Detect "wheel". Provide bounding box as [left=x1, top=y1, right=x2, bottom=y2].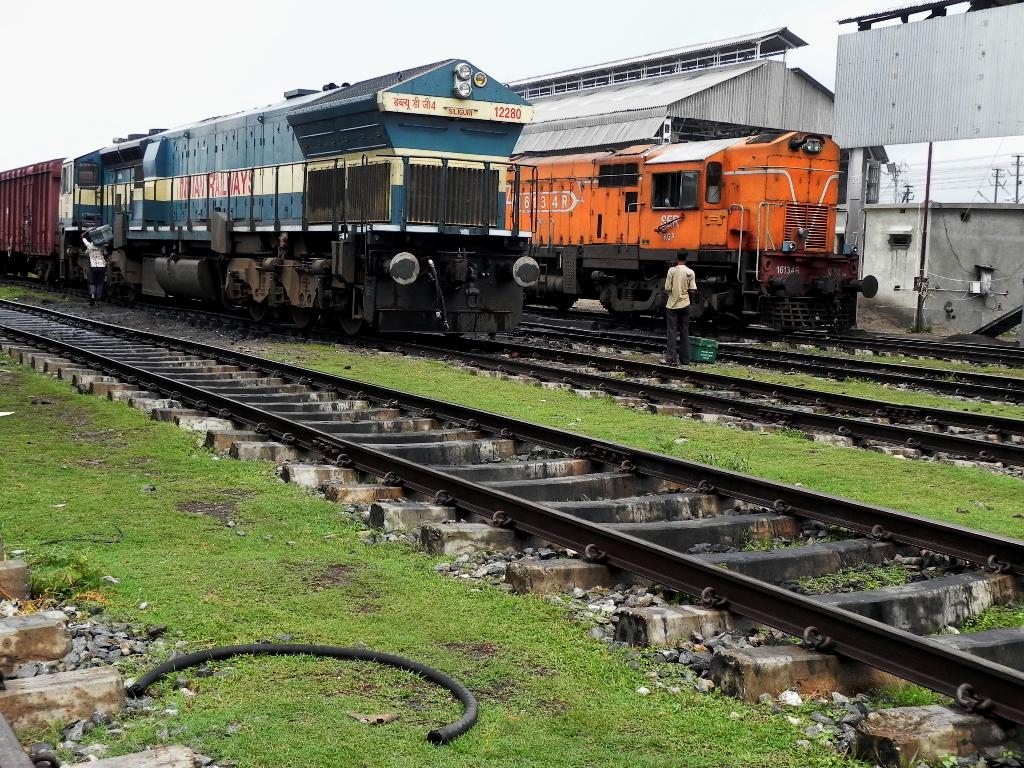
[left=292, top=298, right=316, bottom=330].
